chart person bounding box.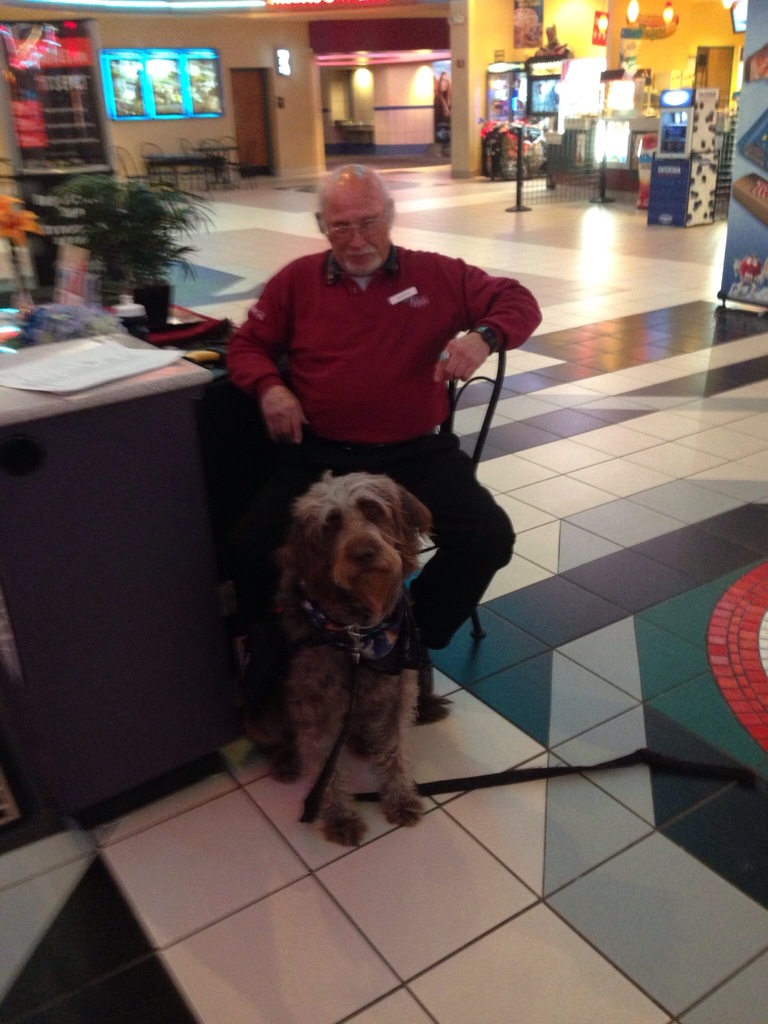
Charted: pyautogui.locateOnScreen(228, 164, 543, 696).
